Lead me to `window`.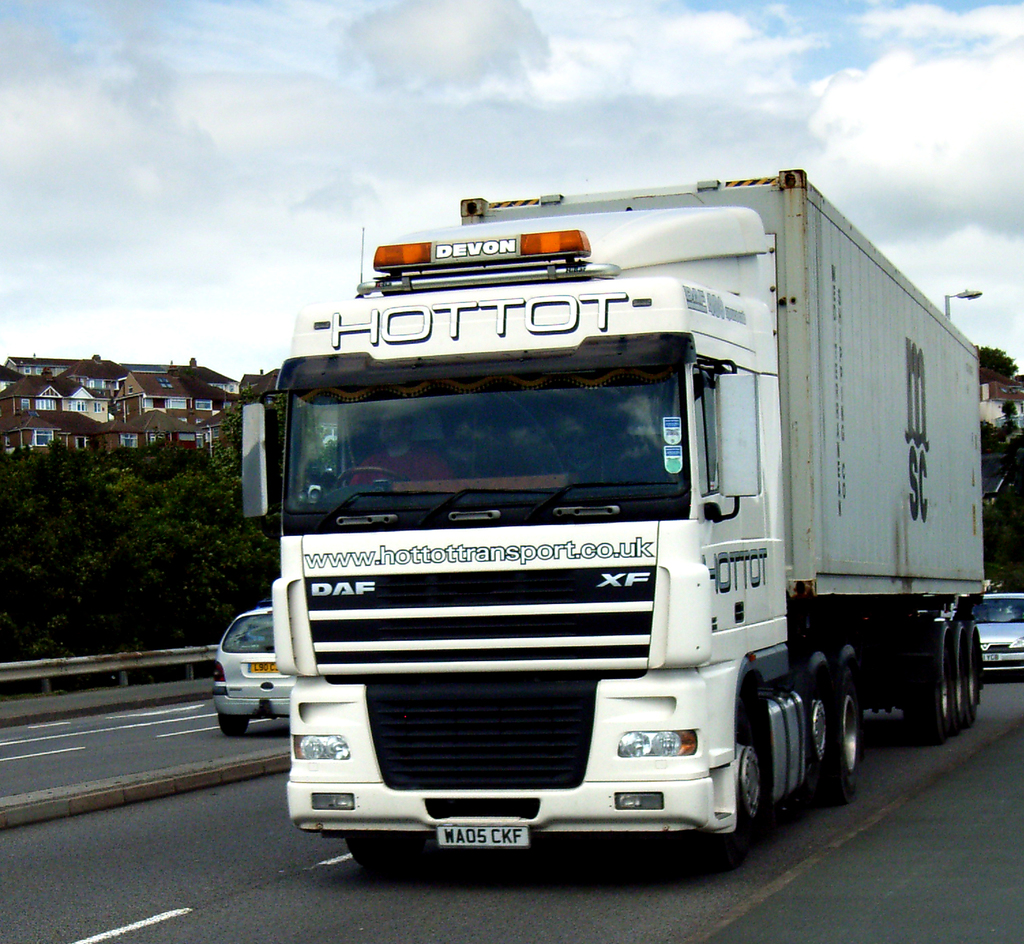
Lead to bbox(153, 432, 167, 447).
